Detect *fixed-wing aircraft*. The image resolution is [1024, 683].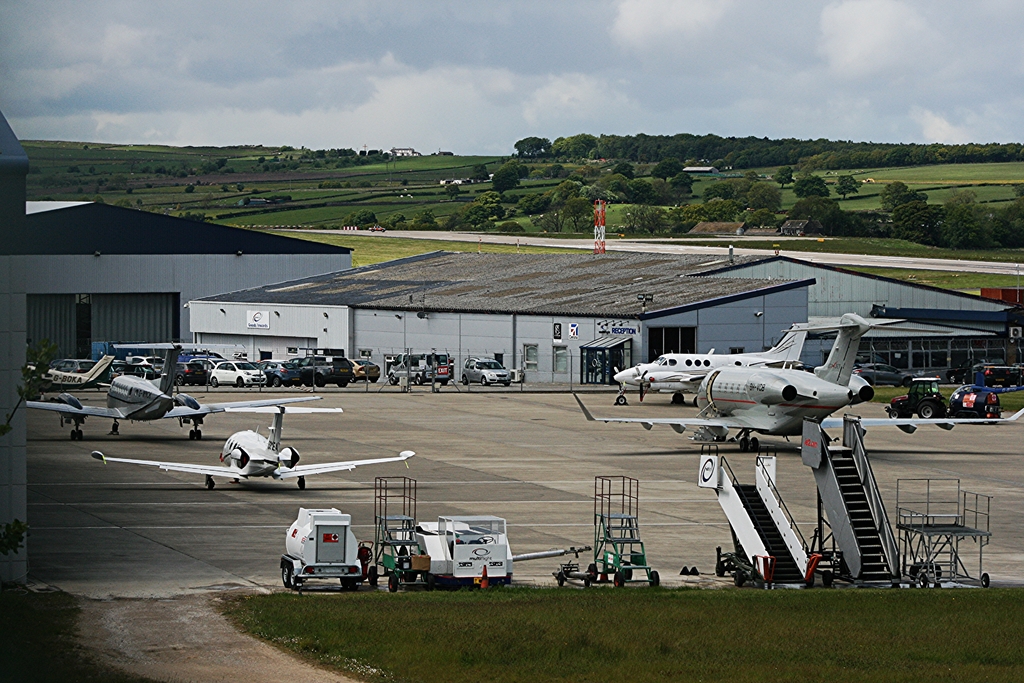
BBox(91, 401, 413, 491).
